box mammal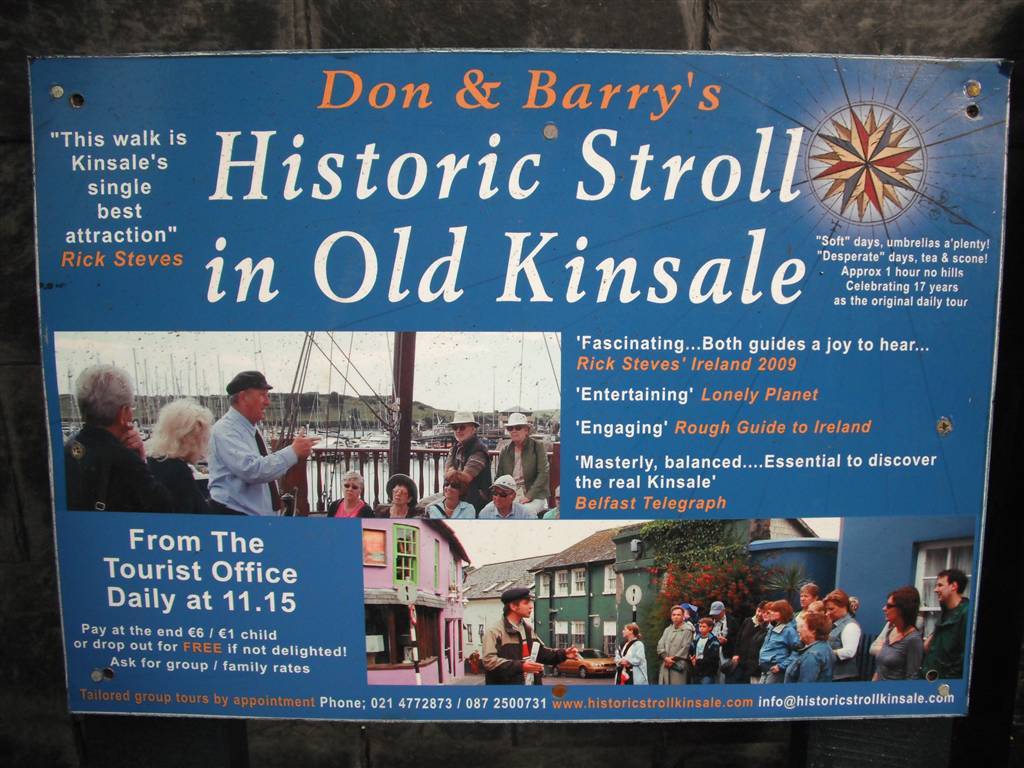
BBox(793, 584, 827, 632)
